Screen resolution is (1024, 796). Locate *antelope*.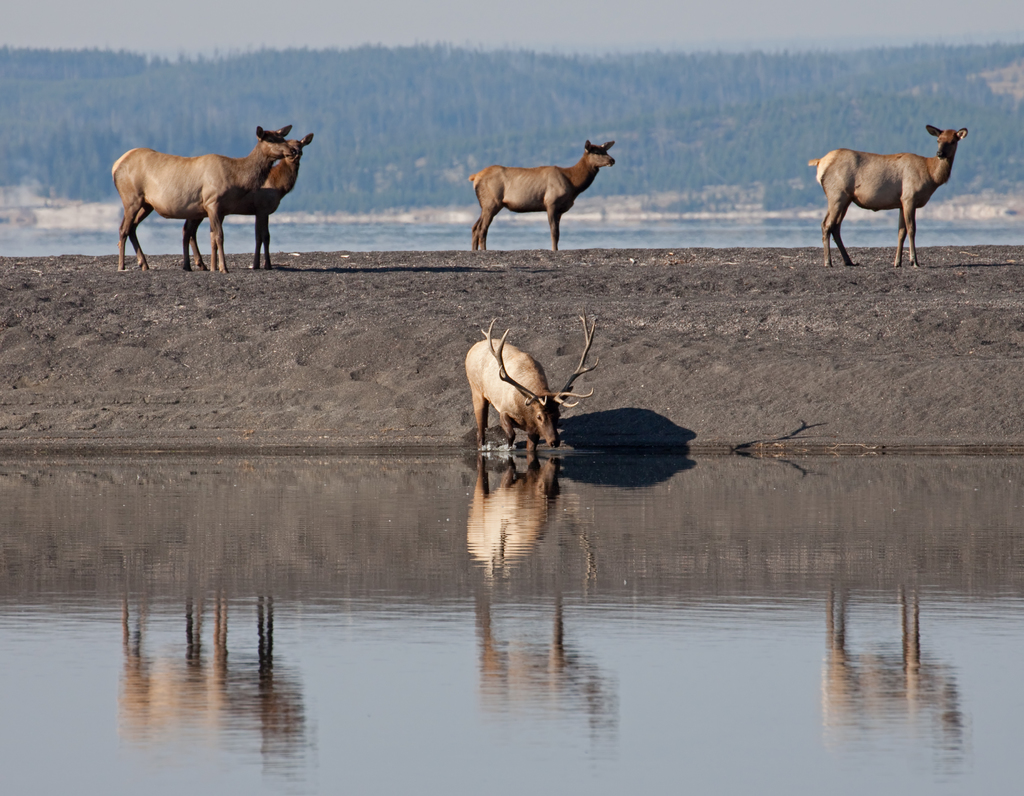
810:124:966:271.
